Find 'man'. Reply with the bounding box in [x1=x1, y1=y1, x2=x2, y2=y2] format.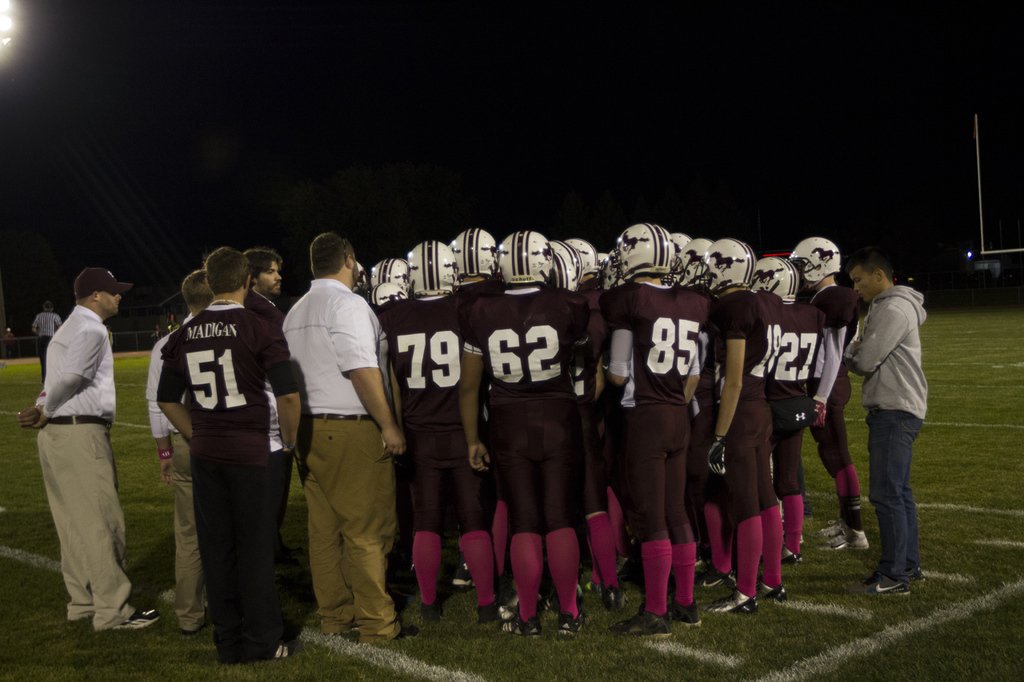
[x1=32, y1=298, x2=64, y2=381].
